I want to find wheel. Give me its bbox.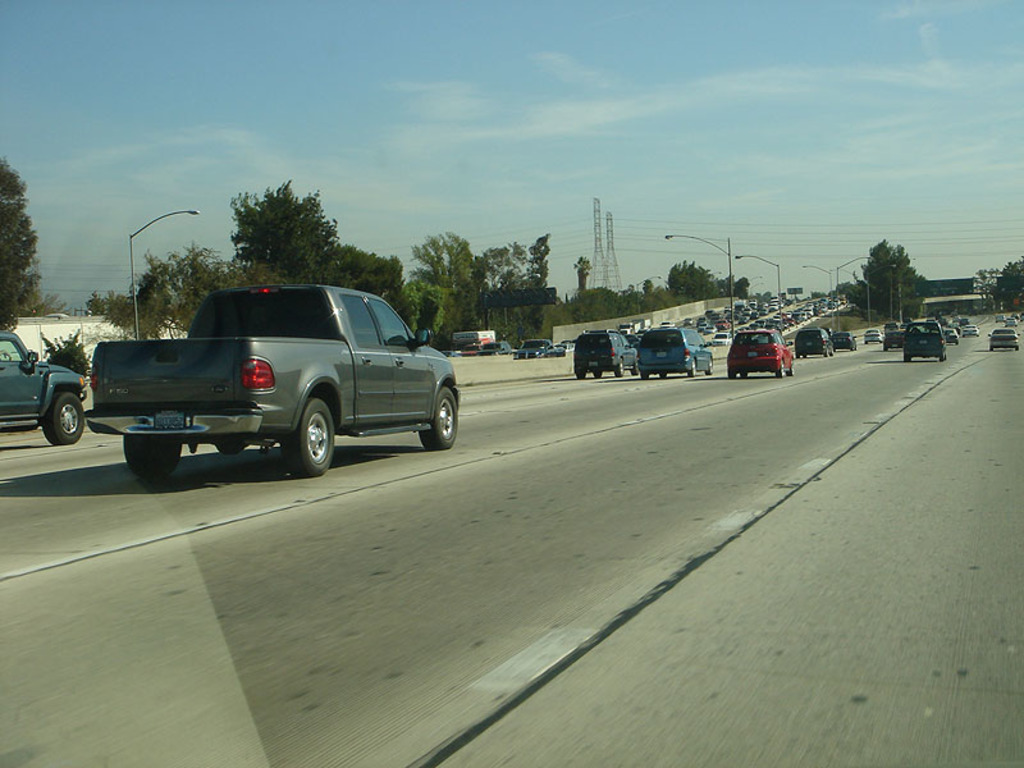
270:393:338:480.
